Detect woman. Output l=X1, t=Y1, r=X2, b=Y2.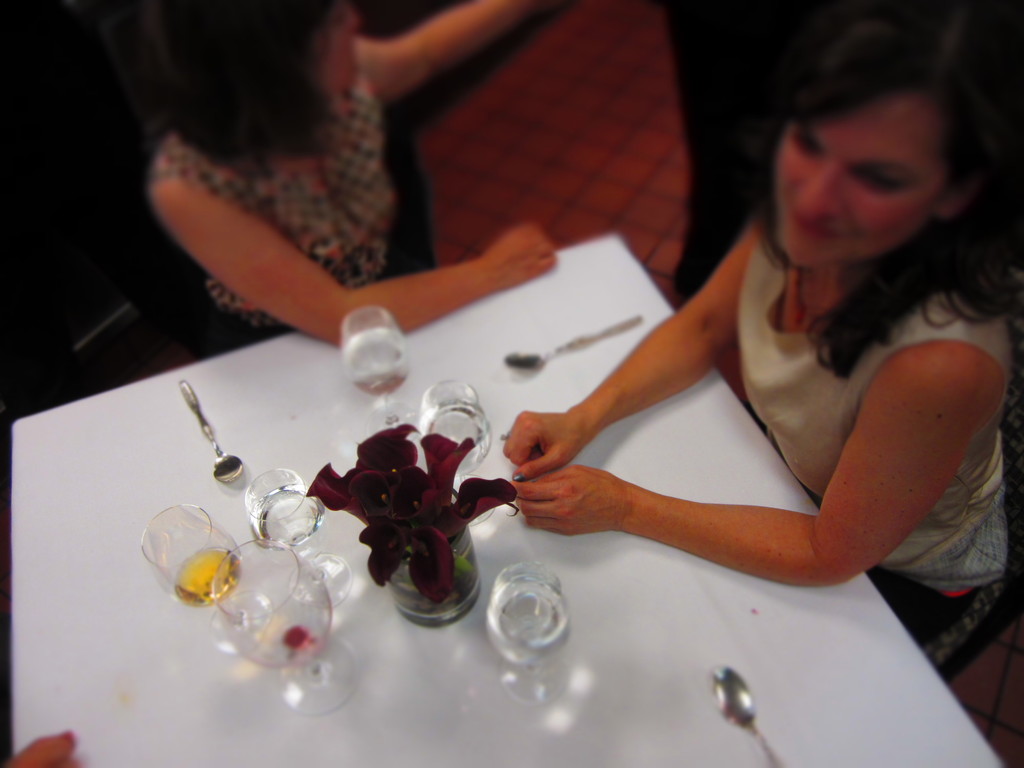
l=132, t=0, r=573, b=351.
